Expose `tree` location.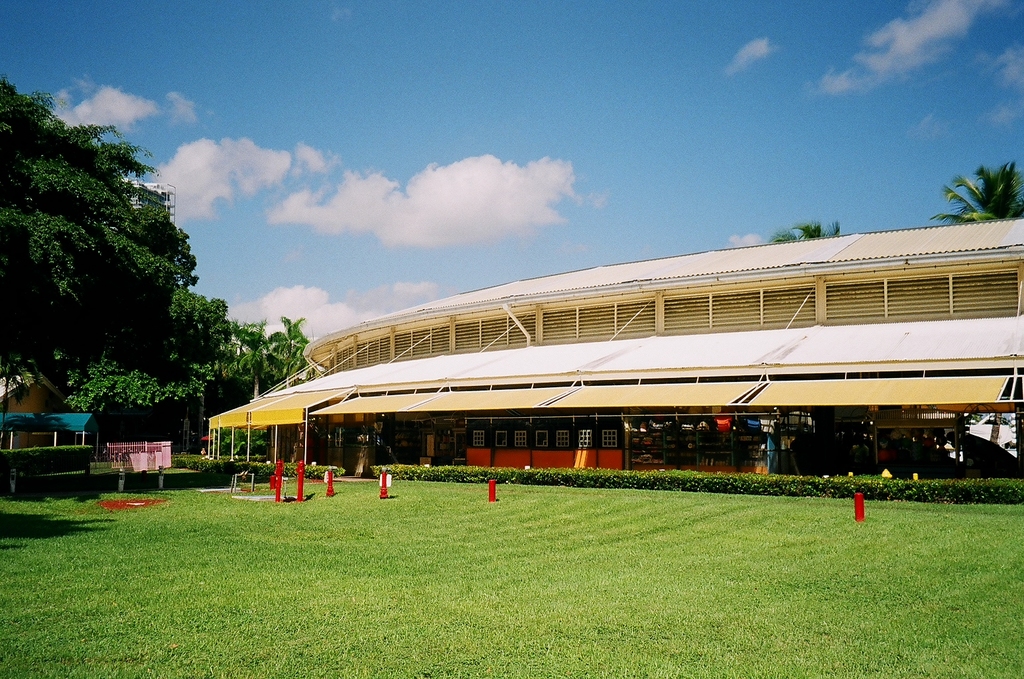
Exposed at (924,160,1023,221).
